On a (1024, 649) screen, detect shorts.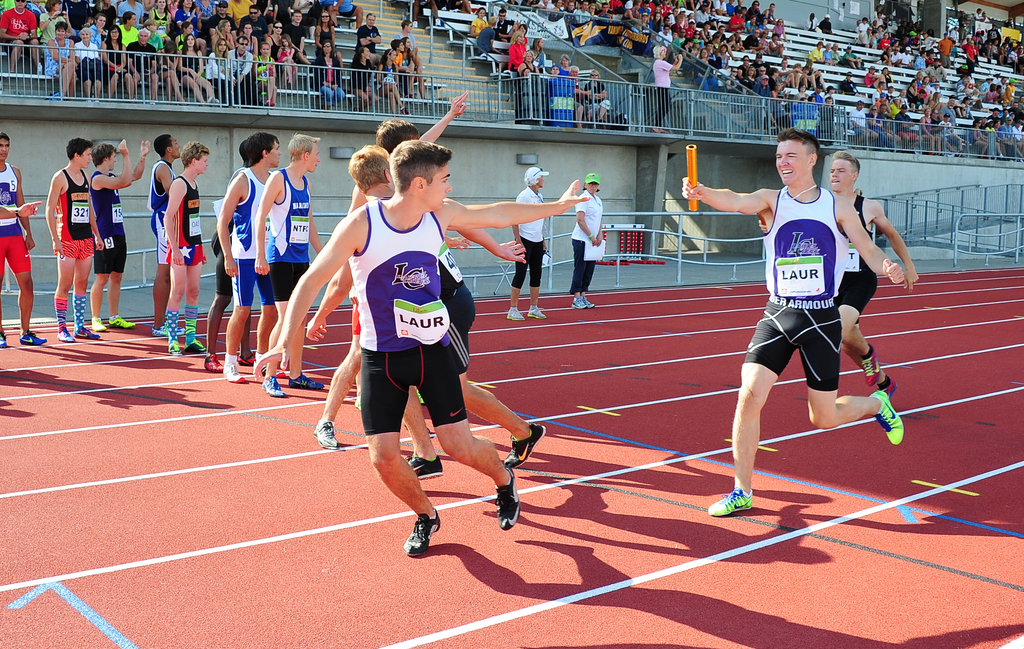
select_region(270, 261, 307, 304).
